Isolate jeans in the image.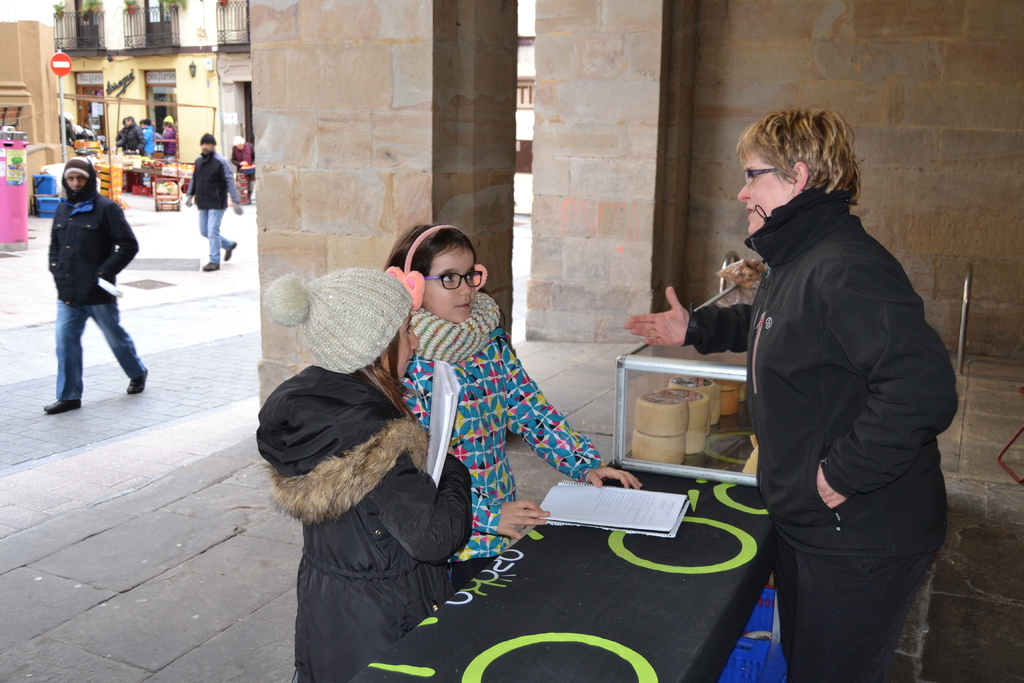
Isolated region: x1=774 y1=527 x2=938 y2=677.
